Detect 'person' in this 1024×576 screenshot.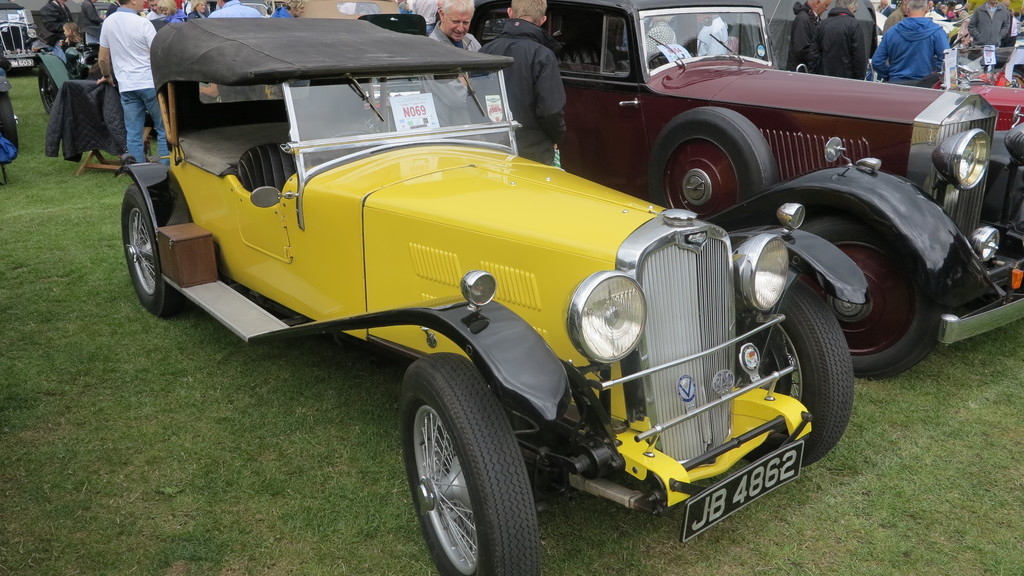
Detection: detection(106, 0, 170, 167).
